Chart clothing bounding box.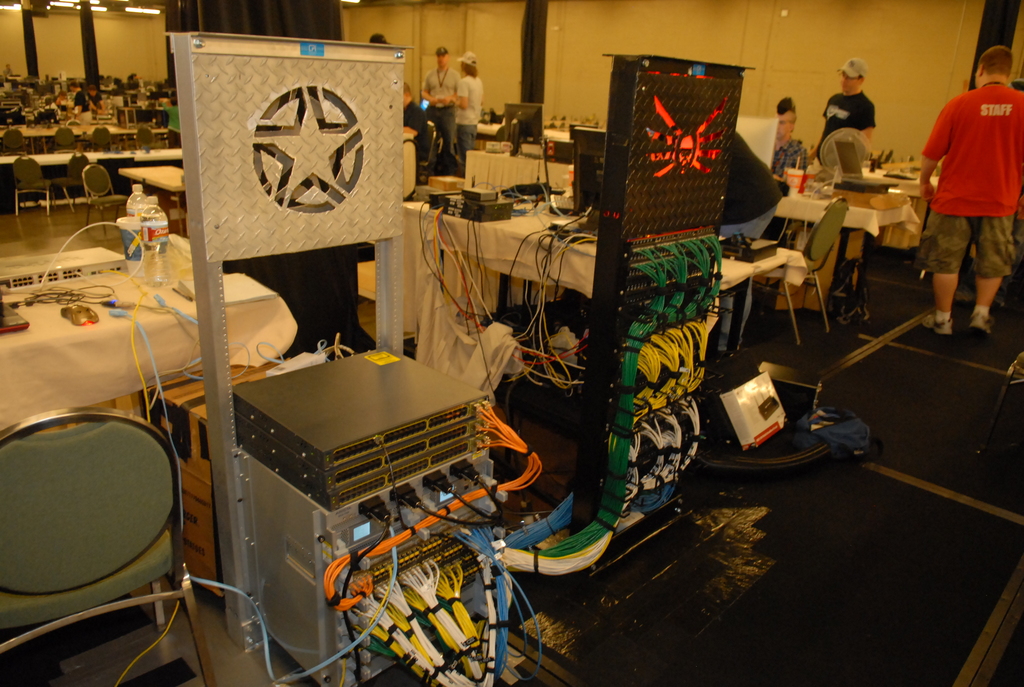
Charted: select_region(402, 60, 453, 168).
